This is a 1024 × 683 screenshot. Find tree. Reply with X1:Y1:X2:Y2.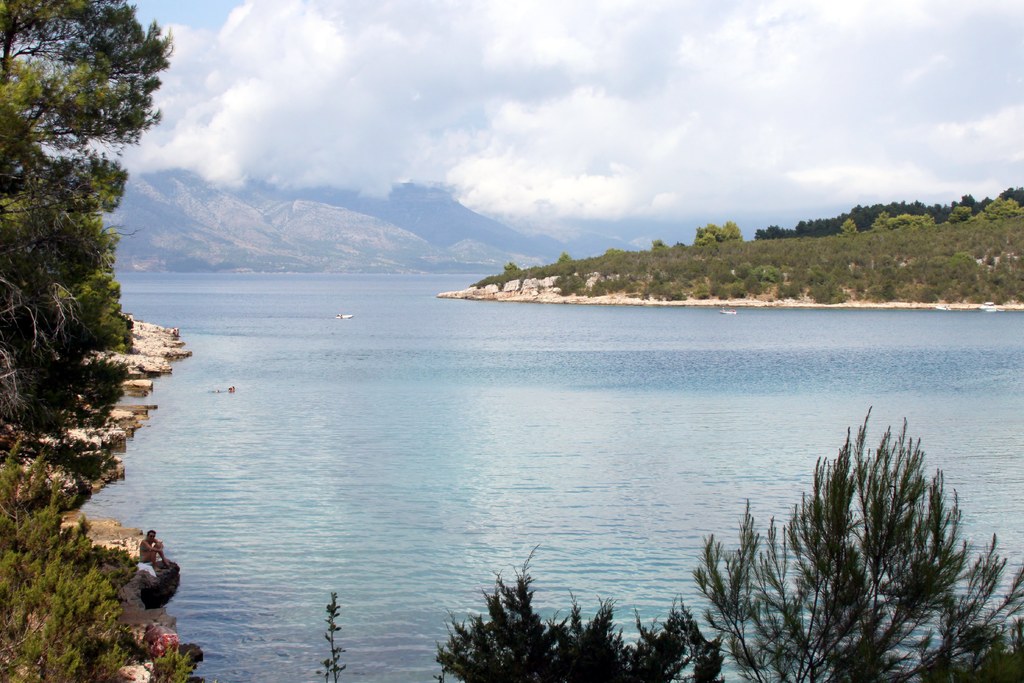
1005:189:1023:197.
